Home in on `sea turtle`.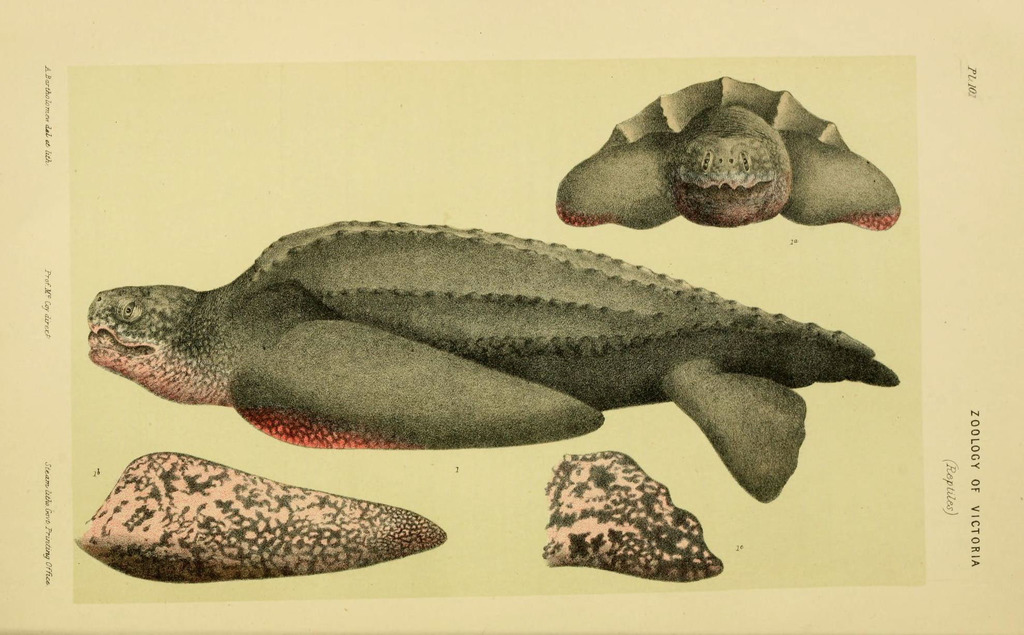
Homed in at 557:76:899:233.
